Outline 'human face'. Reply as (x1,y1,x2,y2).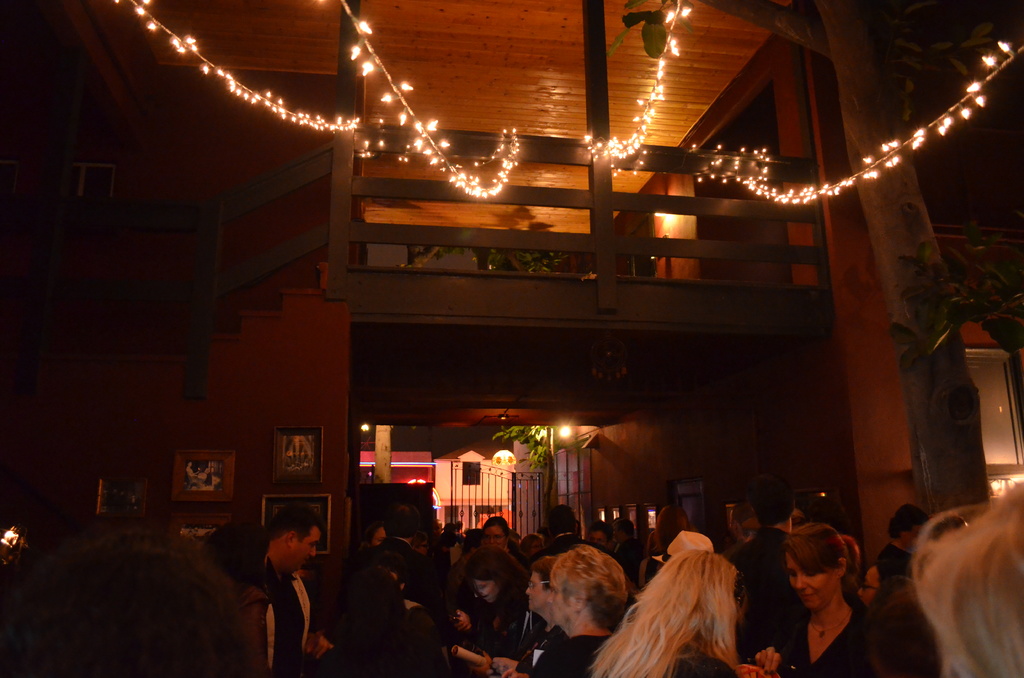
(481,522,506,549).
